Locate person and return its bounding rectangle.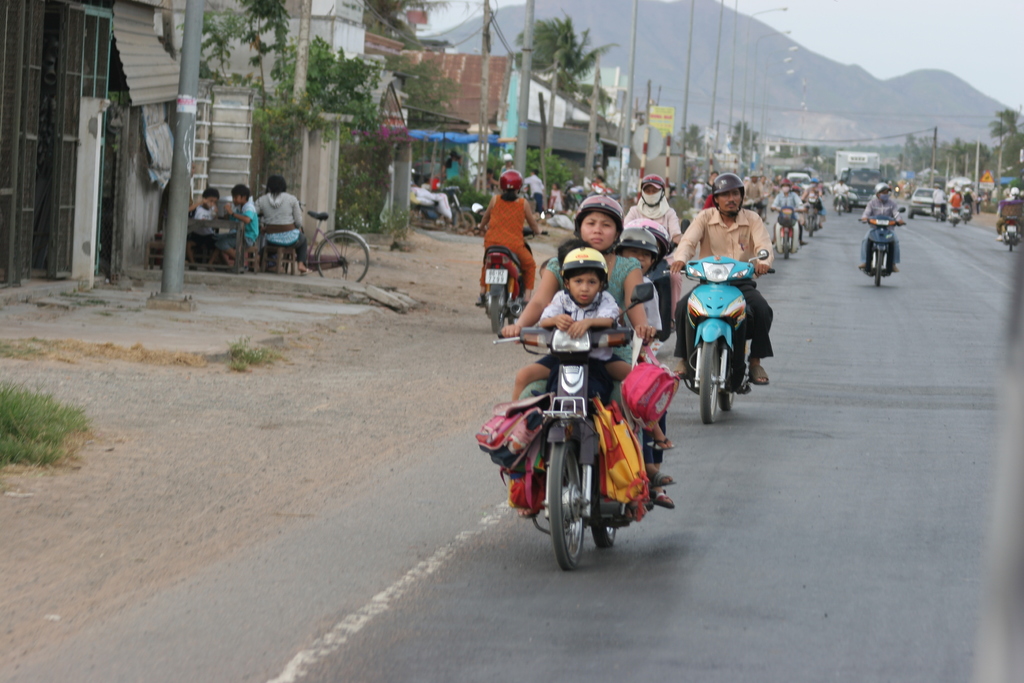
l=766, t=180, r=801, b=253.
